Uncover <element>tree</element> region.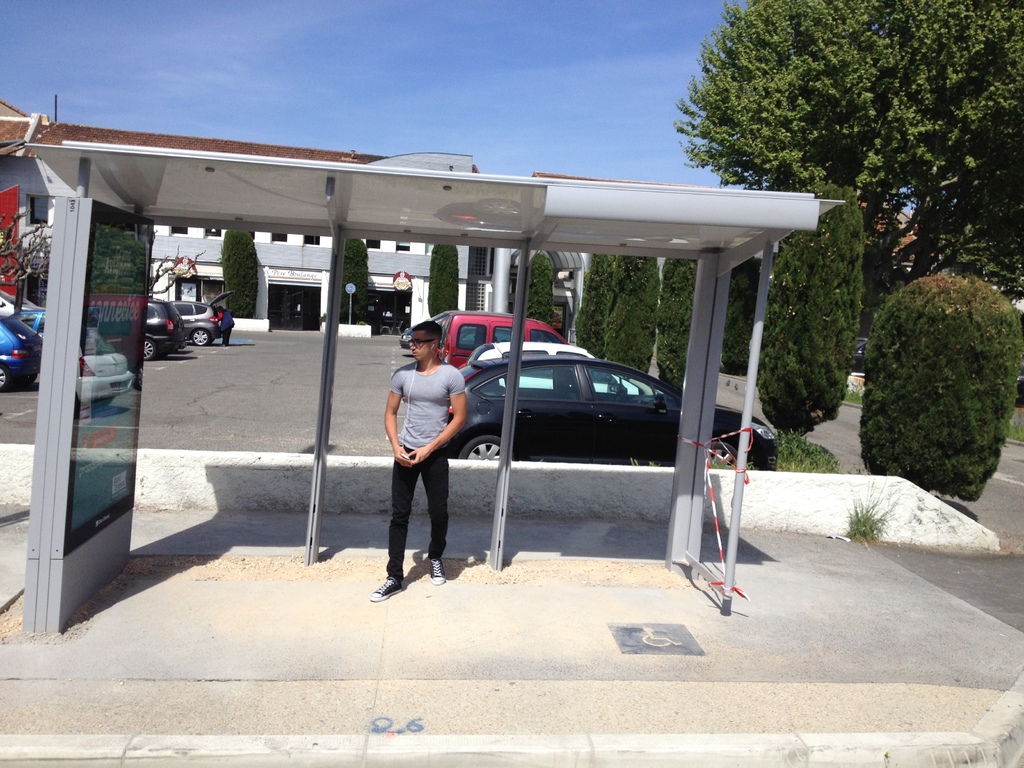
Uncovered: detection(217, 230, 258, 323).
